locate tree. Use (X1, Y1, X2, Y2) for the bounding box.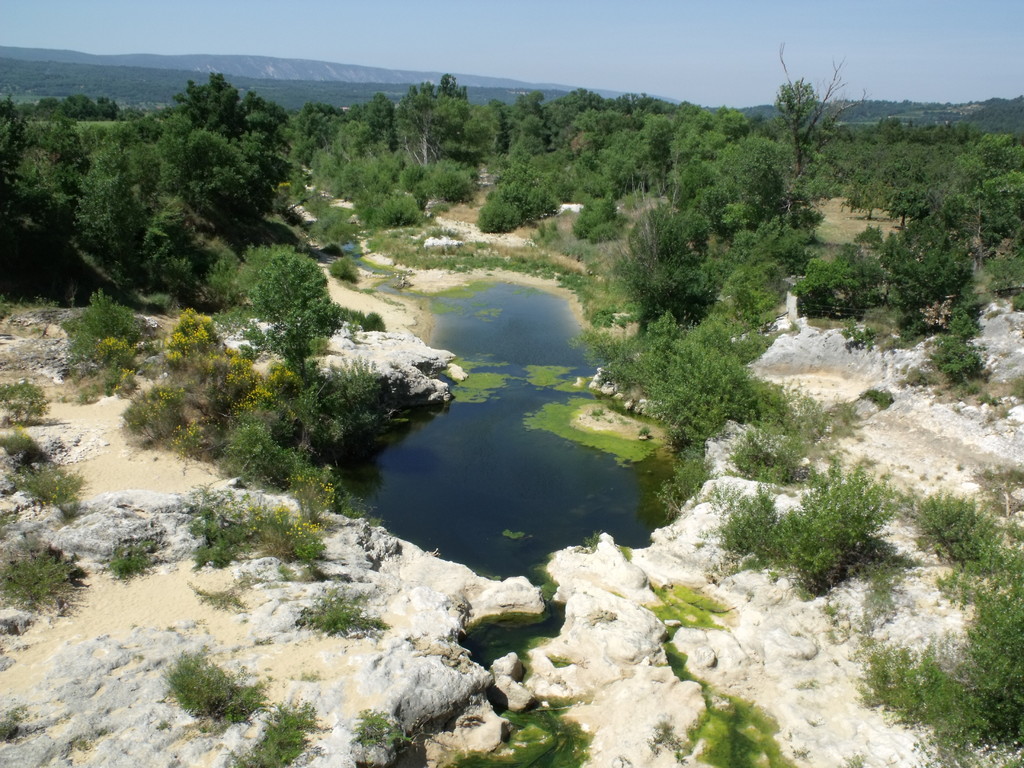
(767, 60, 856, 177).
